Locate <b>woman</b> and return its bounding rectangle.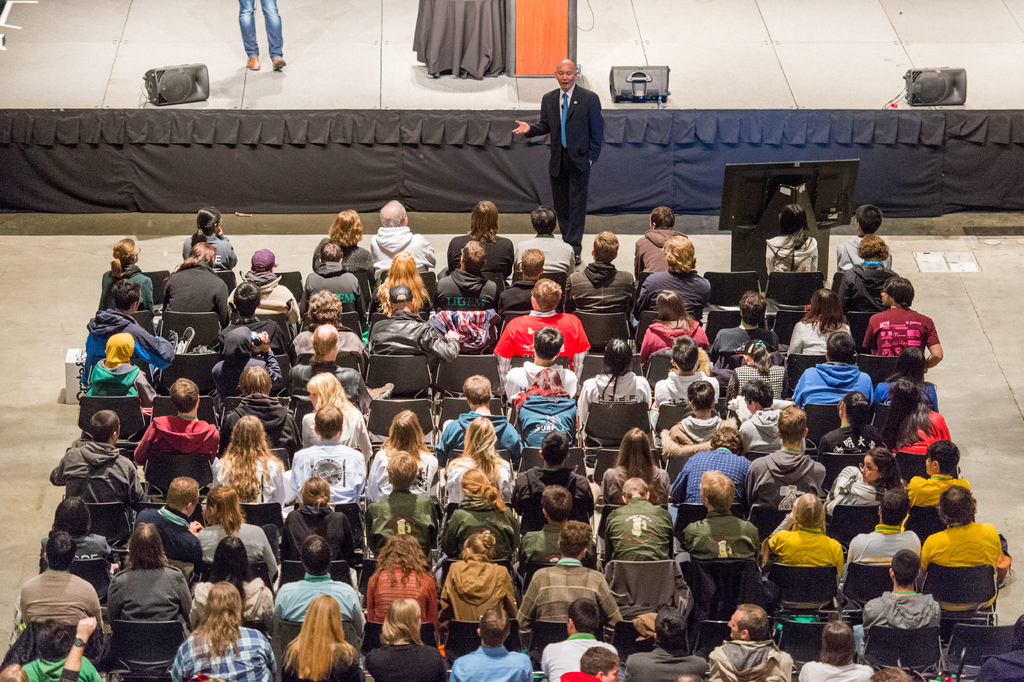
box(817, 390, 885, 451).
